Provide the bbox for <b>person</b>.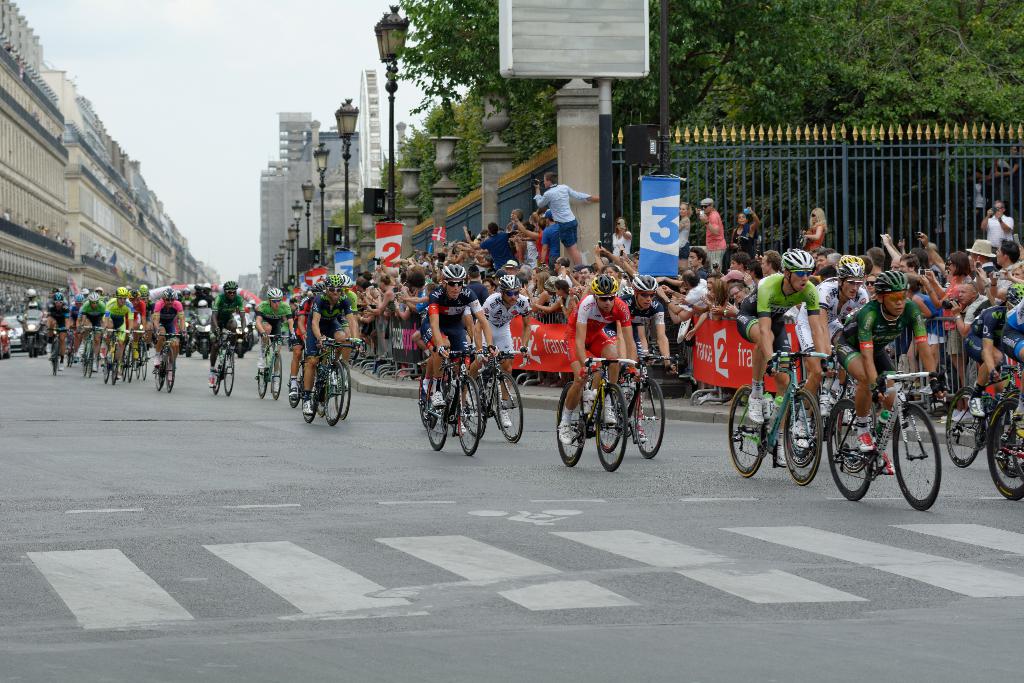
crop(835, 273, 947, 470).
